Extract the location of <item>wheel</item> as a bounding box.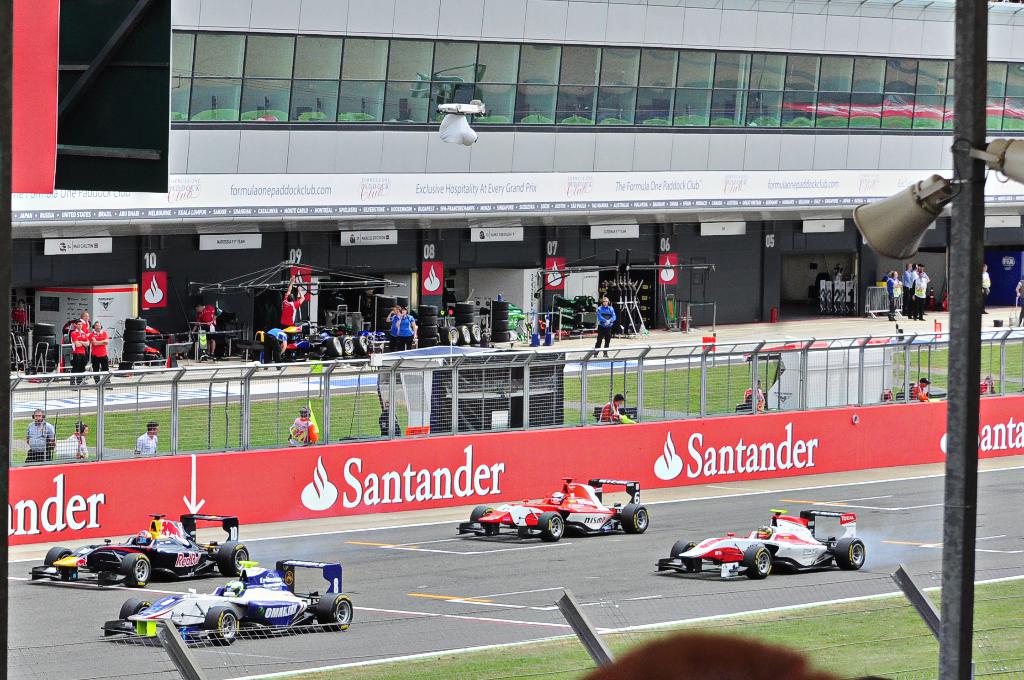
(492, 332, 508, 341).
